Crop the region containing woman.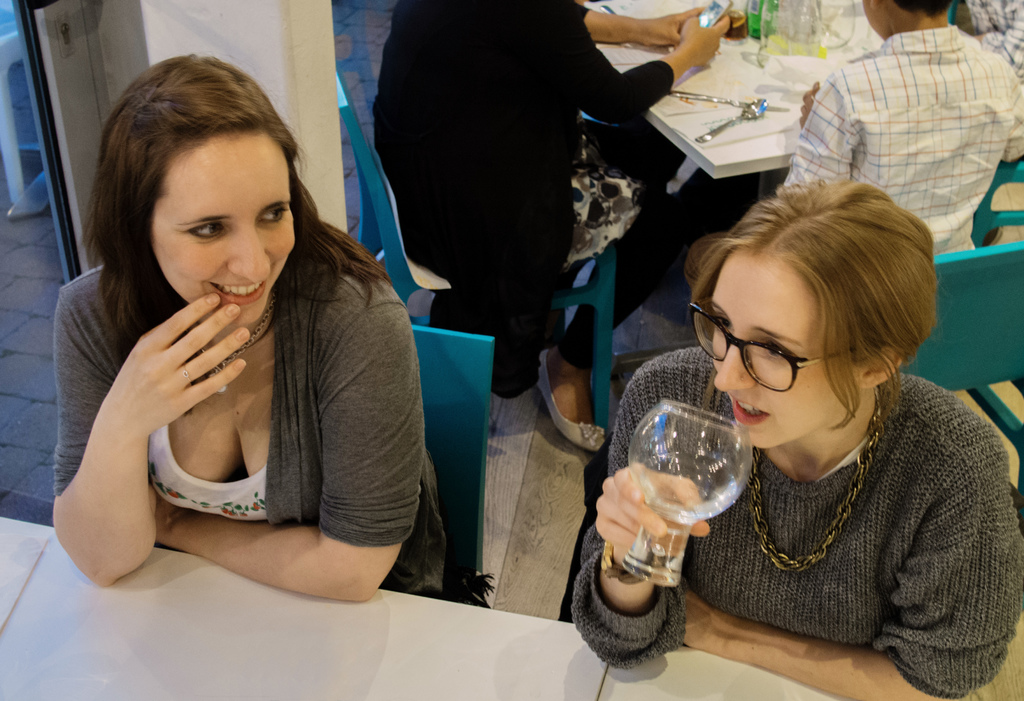
Crop region: detection(50, 52, 449, 598).
